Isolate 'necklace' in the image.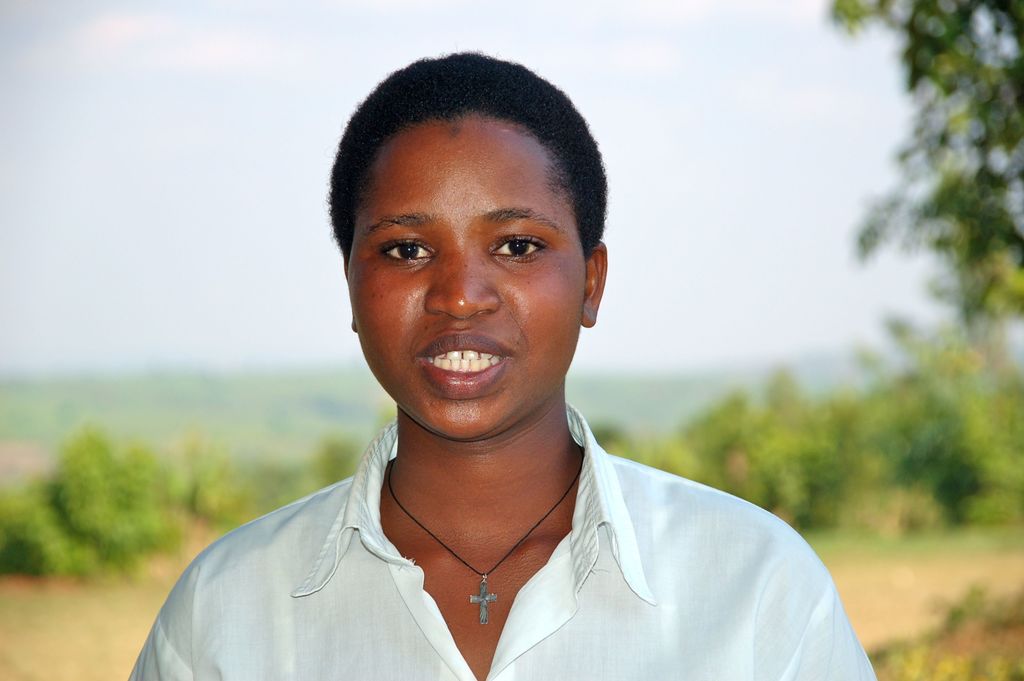
Isolated region: <region>385, 447, 582, 625</region>.
